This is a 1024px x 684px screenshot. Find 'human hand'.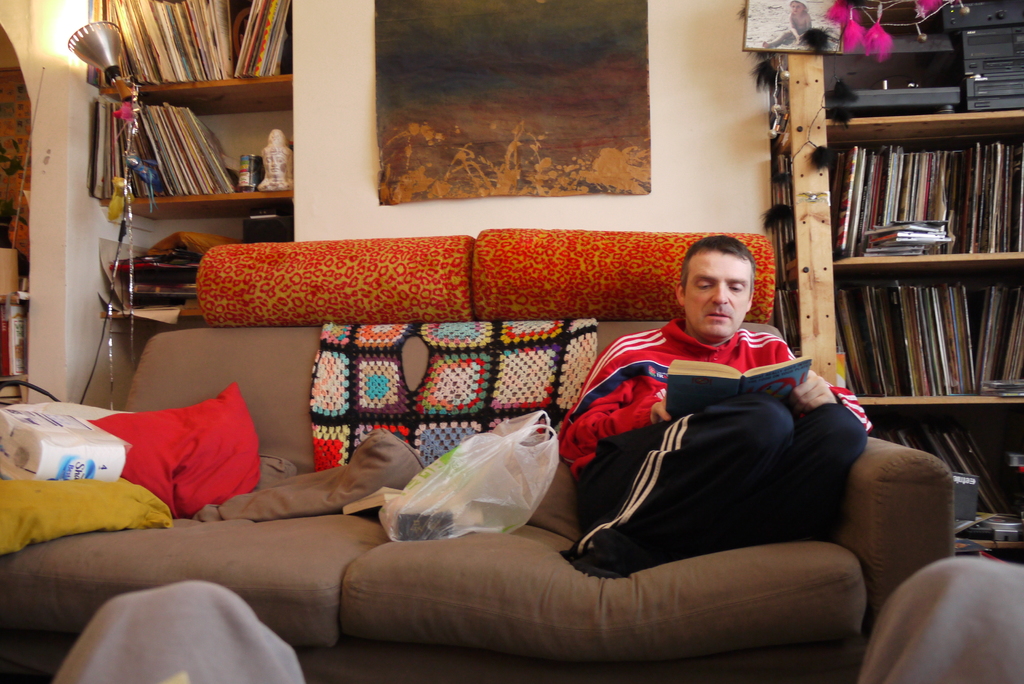
Bounding box: [left=787, top=369, right=835, bottom=418].
